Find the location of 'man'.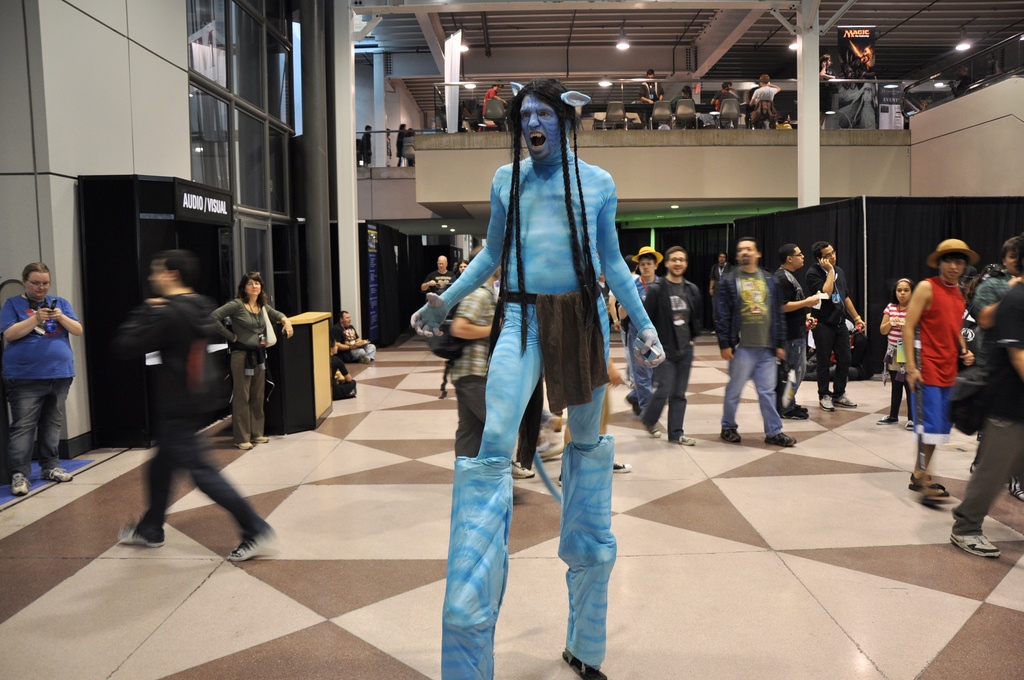
Location: {"left": 708, "top": 78, "right": 739, "bottom": 131}.
